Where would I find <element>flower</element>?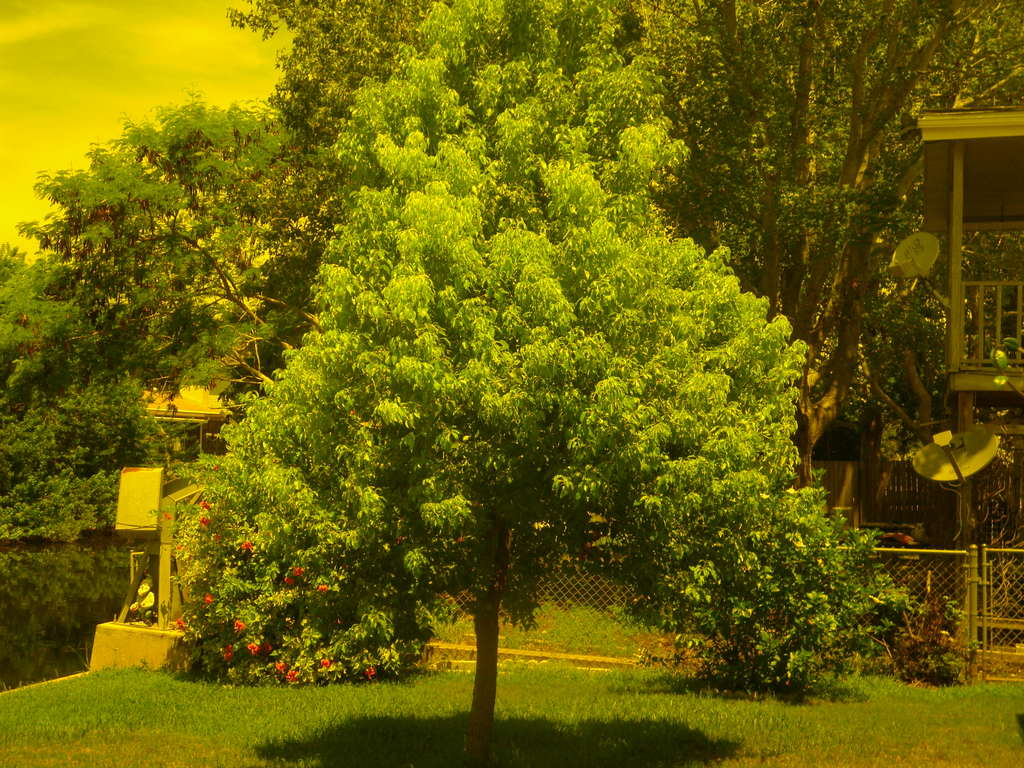
At bbox=(196, 498, 211, 511).
